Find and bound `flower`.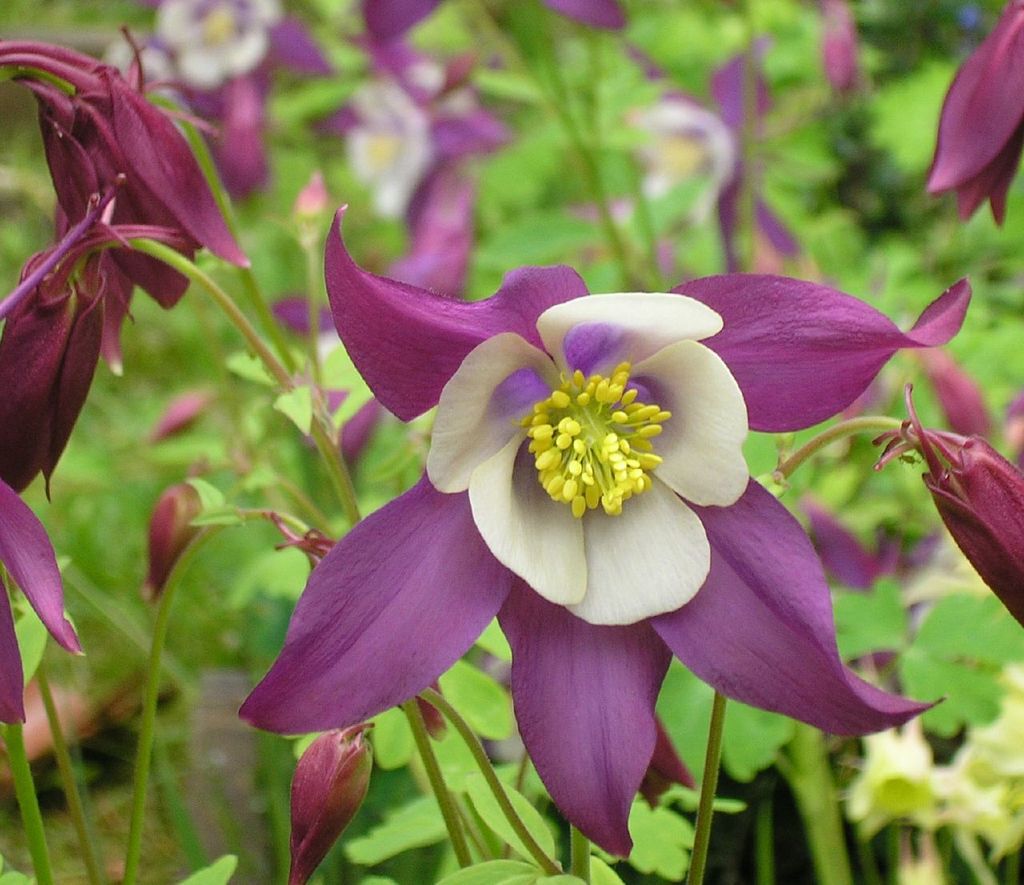
Bound: region(380, 158, 494, 294).
